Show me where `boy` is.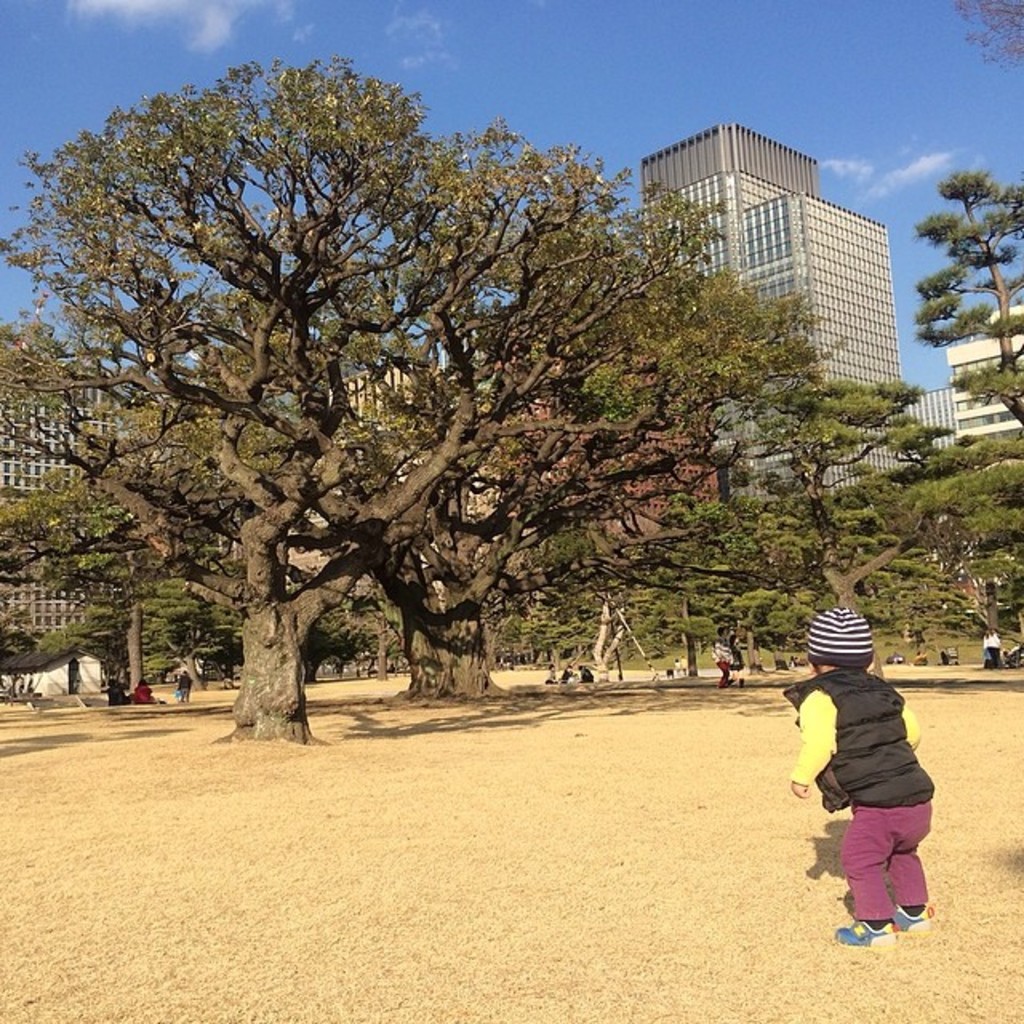
`boy` is at {"x1": 786, "y1": 592, "x2": 955, "y2": 957}.
